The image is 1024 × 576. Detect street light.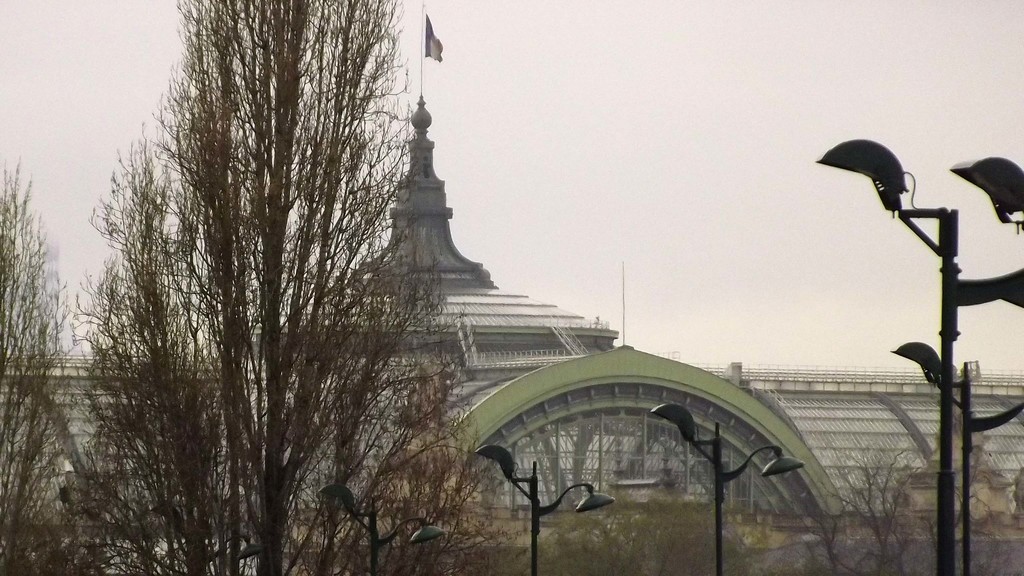
Detection: 884 338 1023 575.
